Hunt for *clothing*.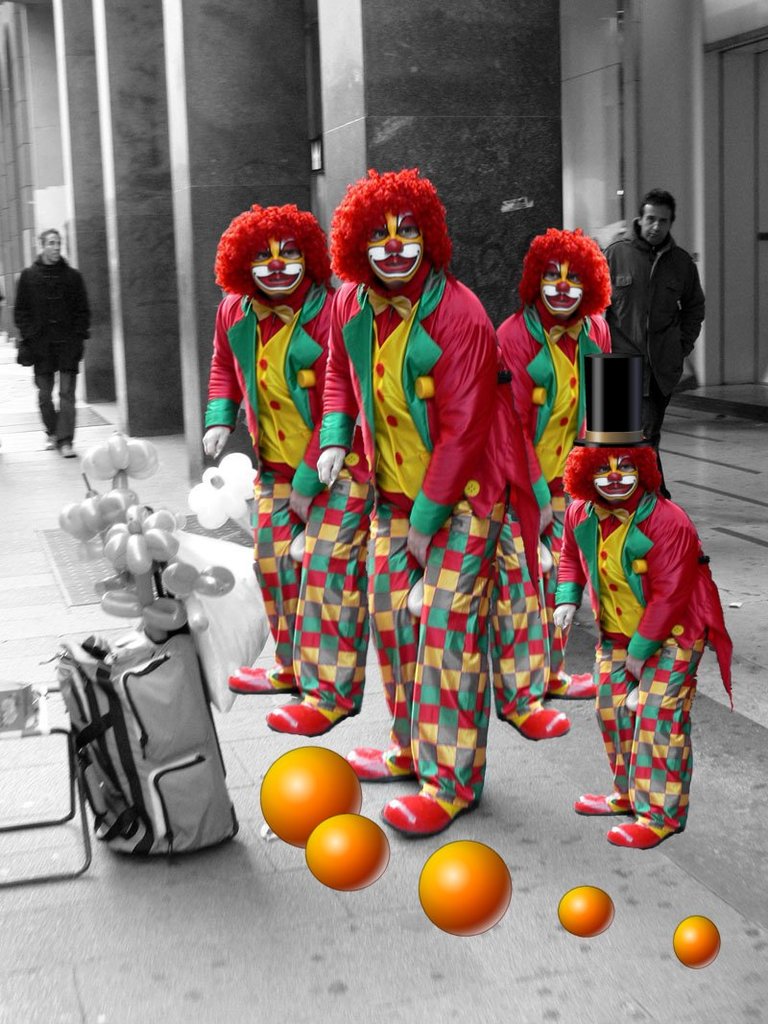
Hunted down at (183,280,364,703).
